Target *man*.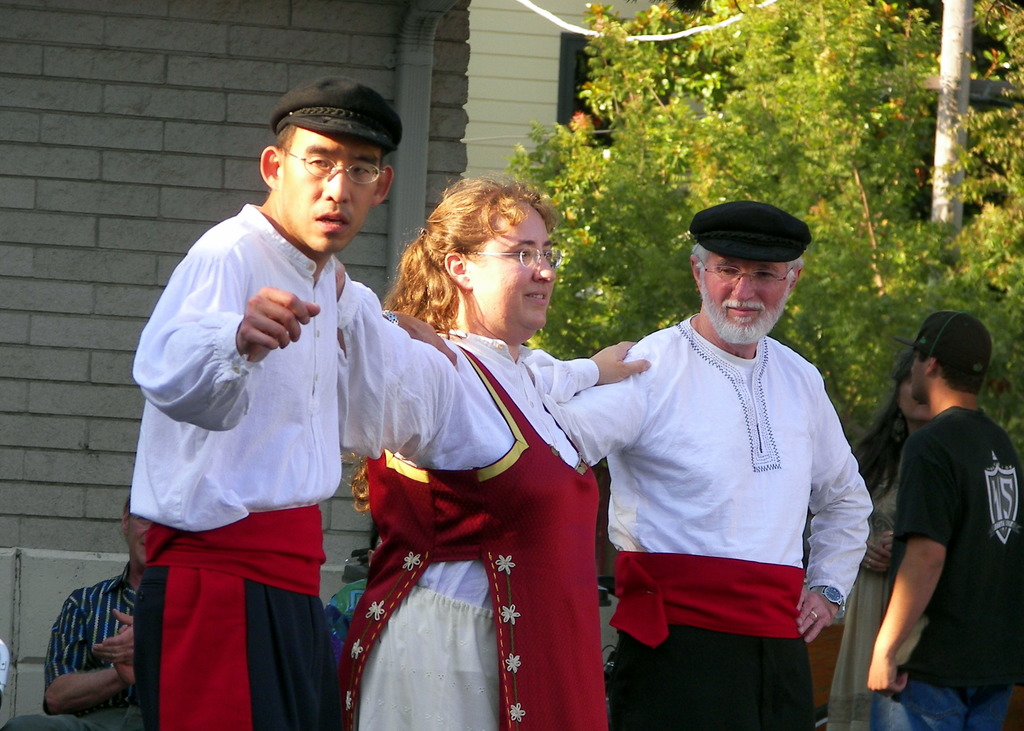
Target region: 0 500 144 730.
